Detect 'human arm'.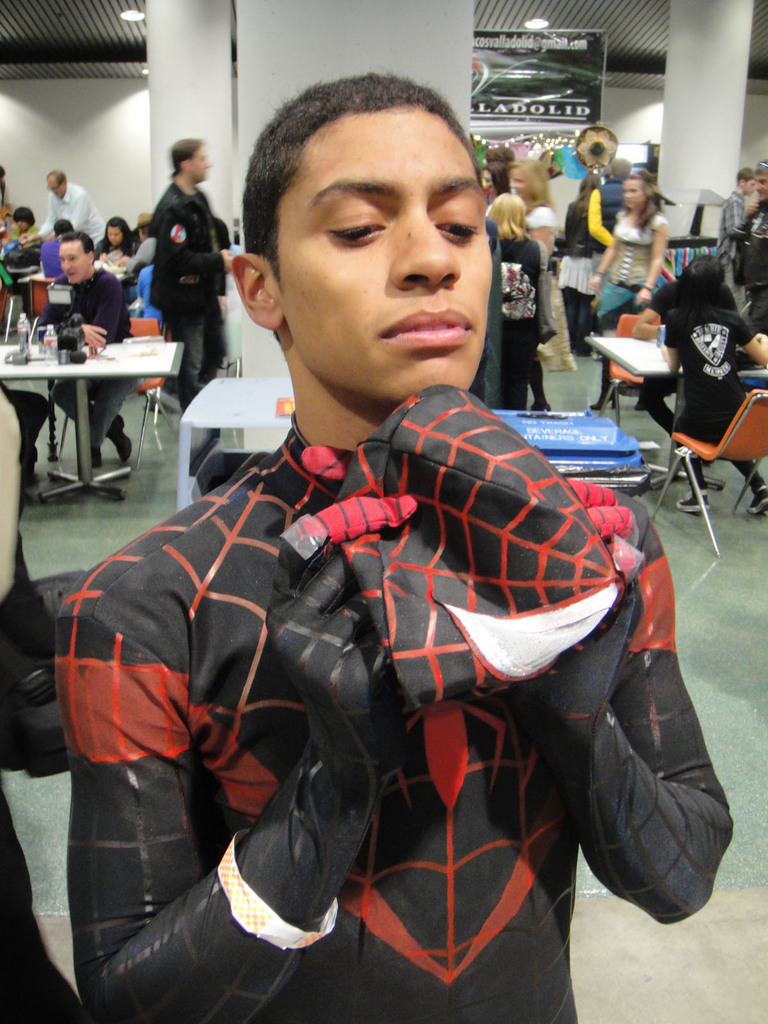
Detected at (15, 192, 59, 246).
